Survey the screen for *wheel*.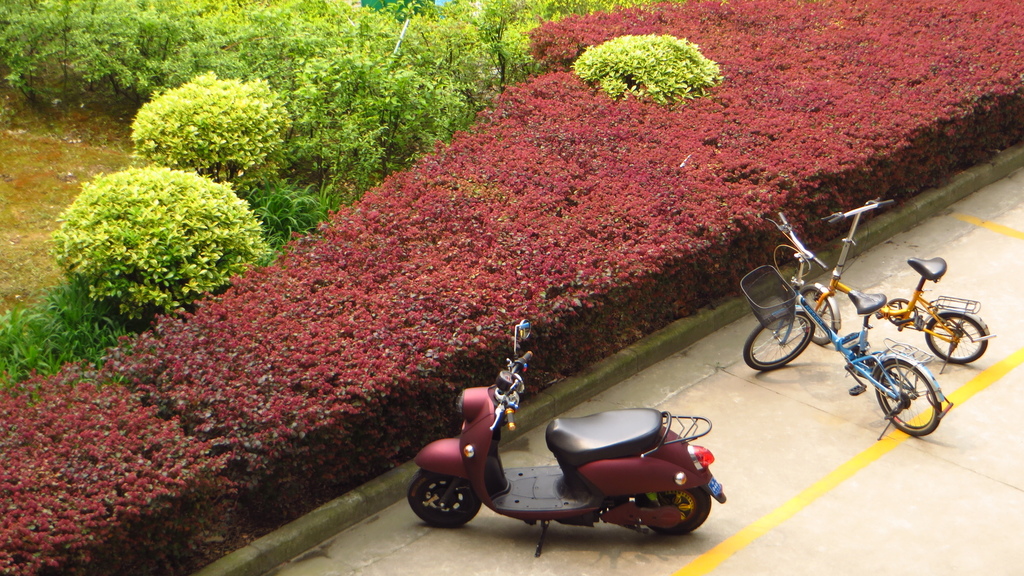
Survey found: select_region(407, 469, 483, 533).
